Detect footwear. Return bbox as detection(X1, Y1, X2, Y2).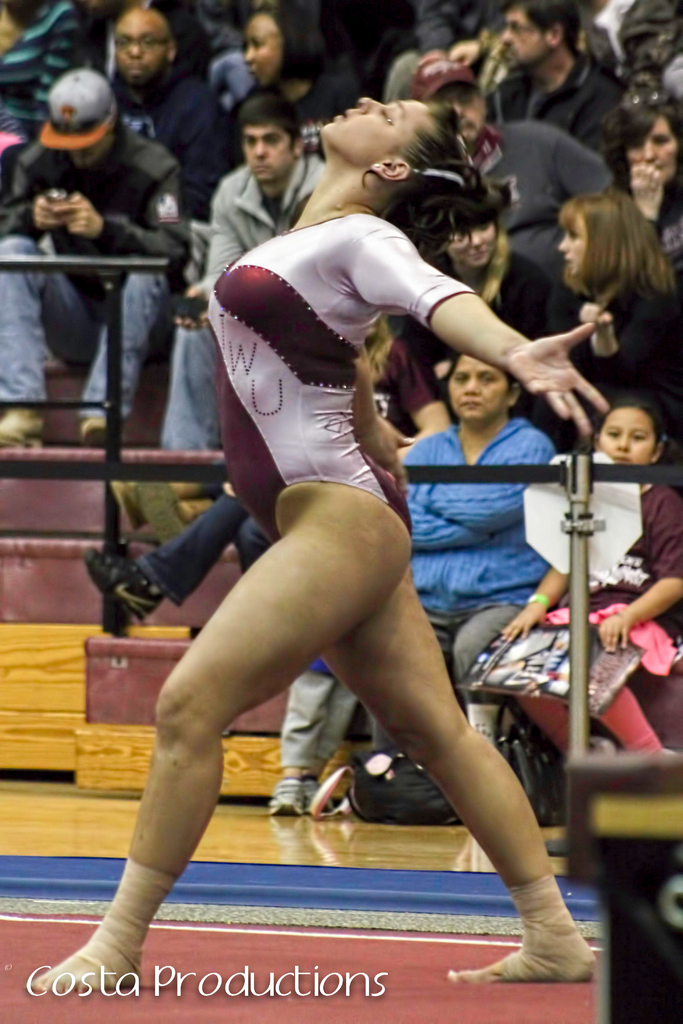
detection(134, 471, 213, 547).
